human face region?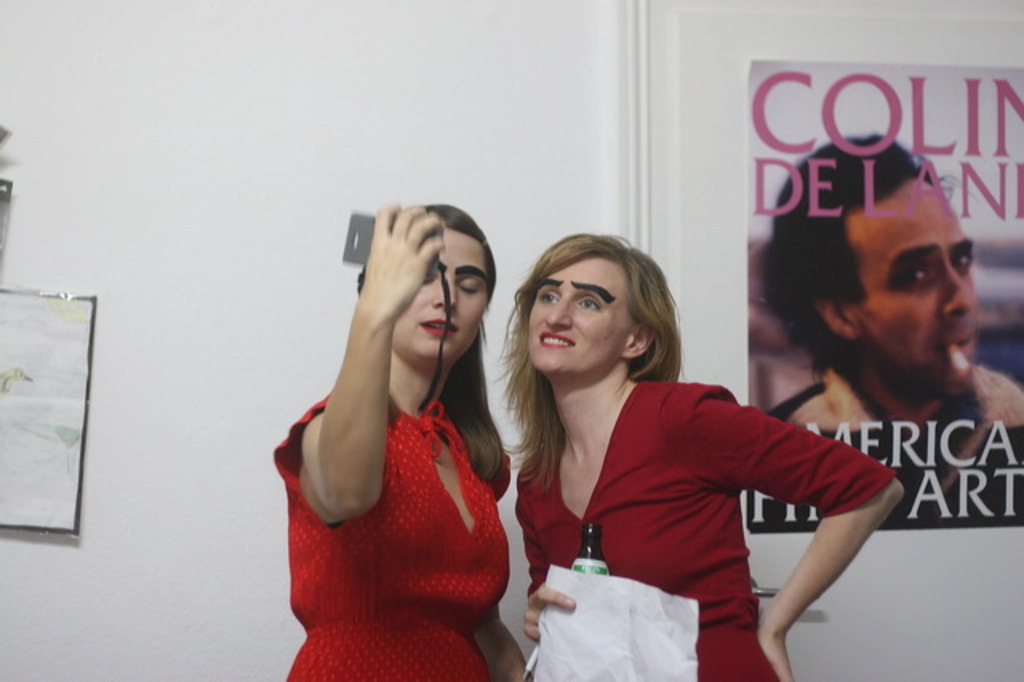
[x1=859, y1=173, x2=974, y2=394]
